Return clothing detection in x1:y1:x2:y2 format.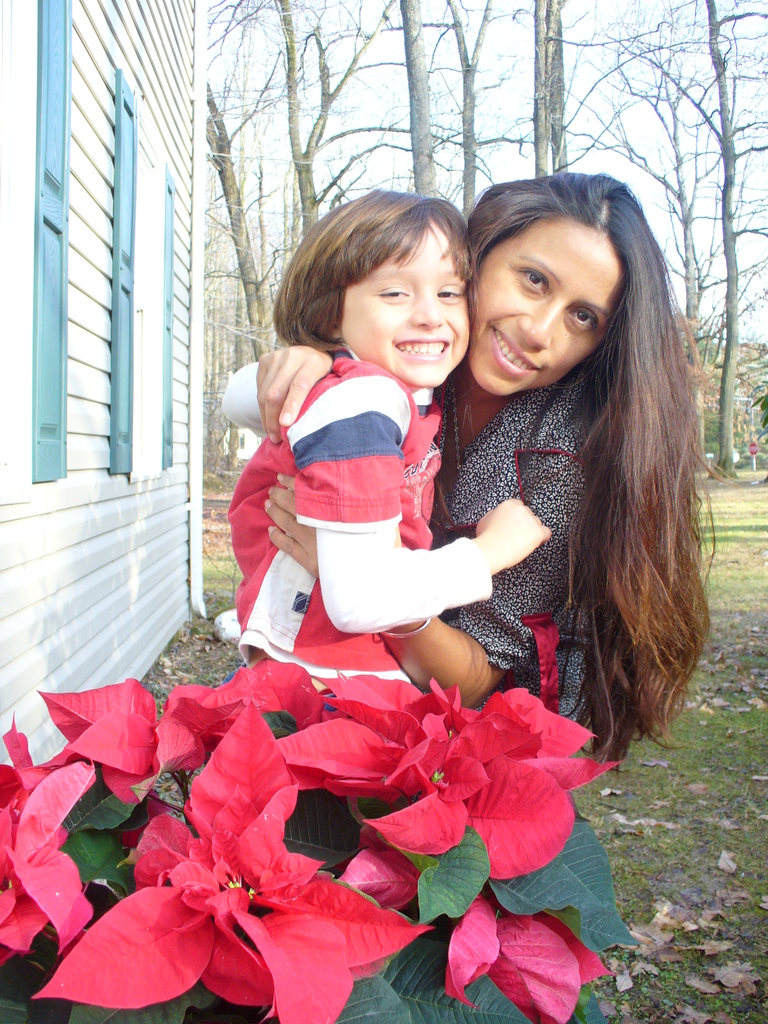
217:340:628:730.
